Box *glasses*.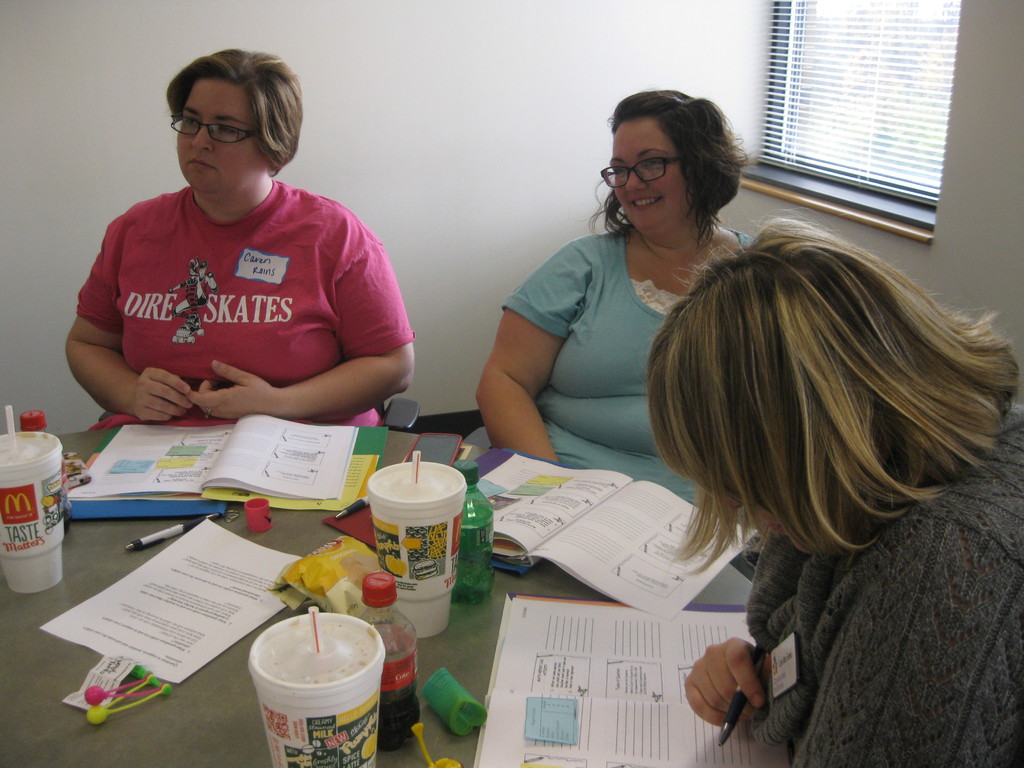
locate(598, 152, 682, 192).
